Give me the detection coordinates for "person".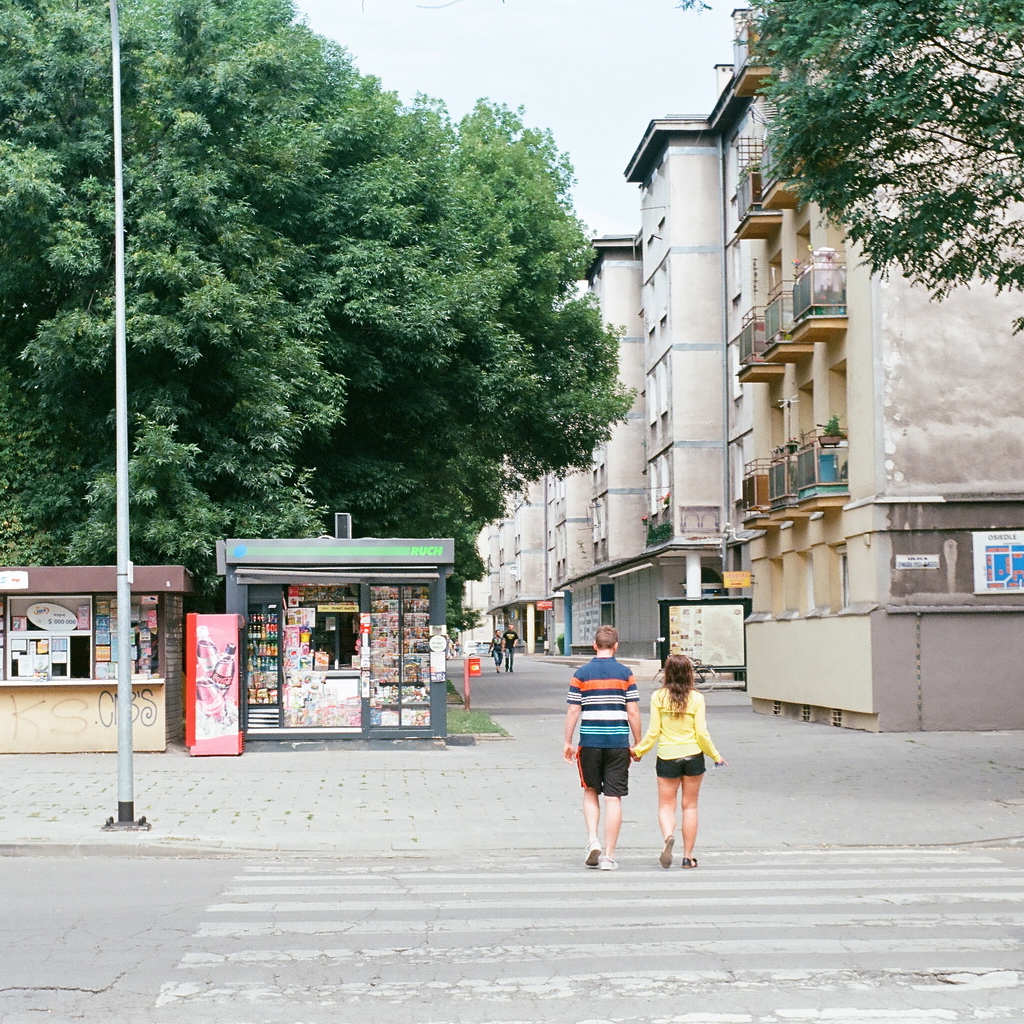
[483, 631, 504, 671].
